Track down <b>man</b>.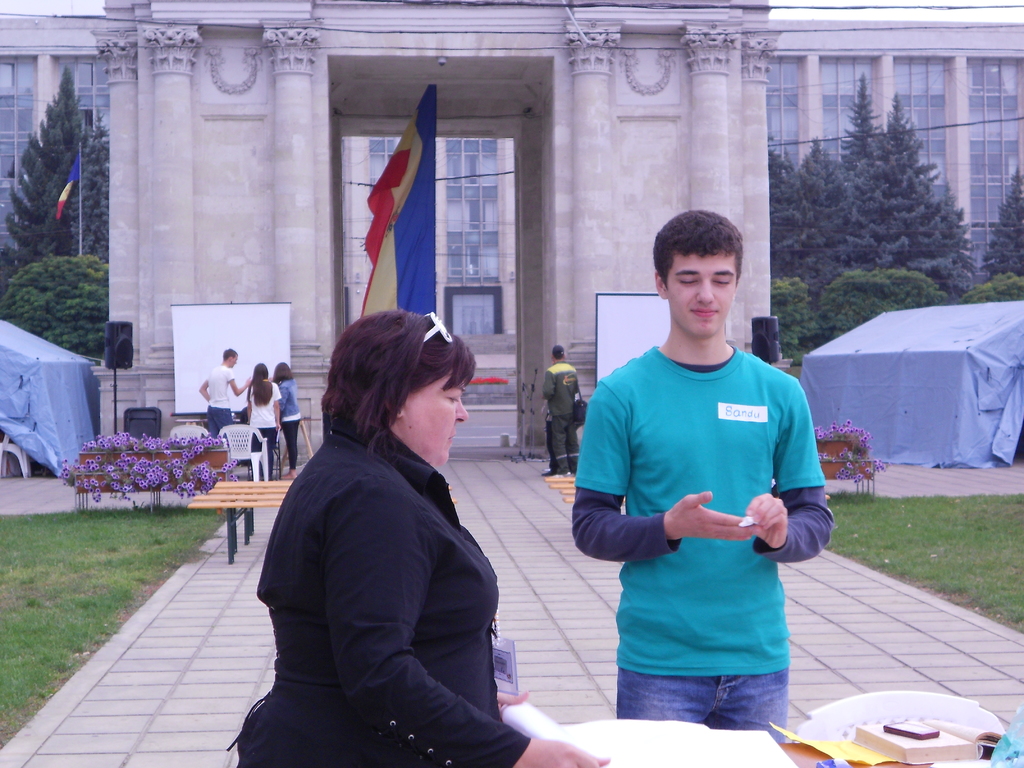
Tracked to pyautogui.locateOnScreen(200, 347, 252, 465).
